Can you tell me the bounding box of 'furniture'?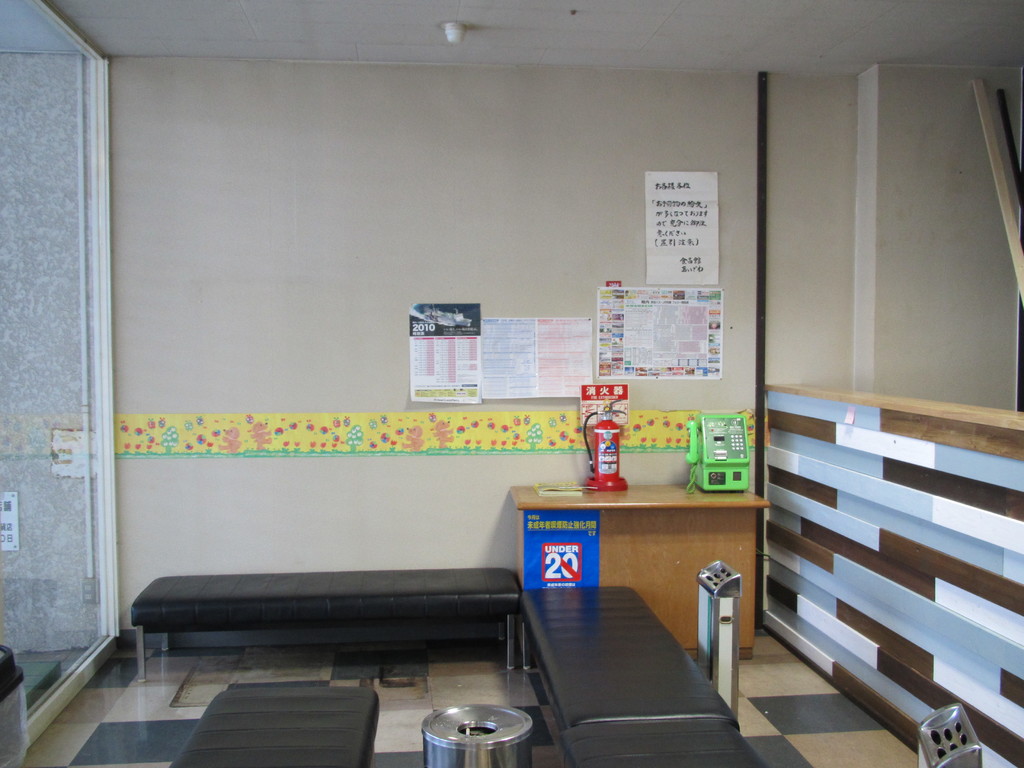
pyautogui.locateOnScreen(128, 569, 522, 685).
